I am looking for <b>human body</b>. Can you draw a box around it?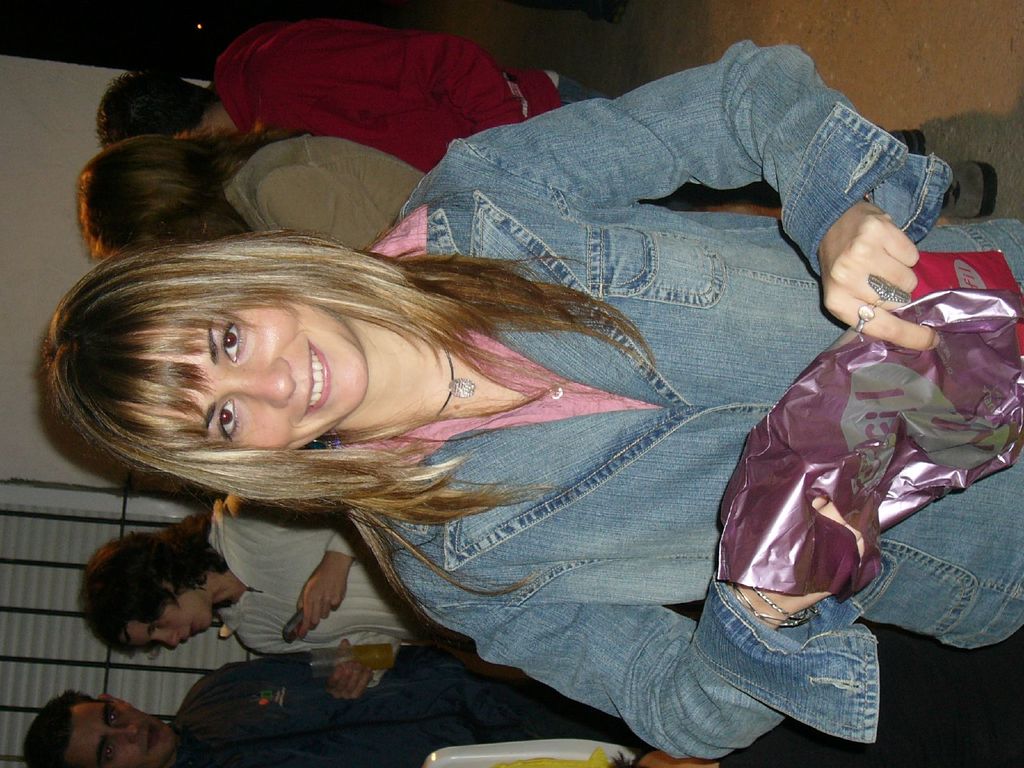
Sure, the bounding box is [x1=178, y1=637, x2=712, y2=767].
